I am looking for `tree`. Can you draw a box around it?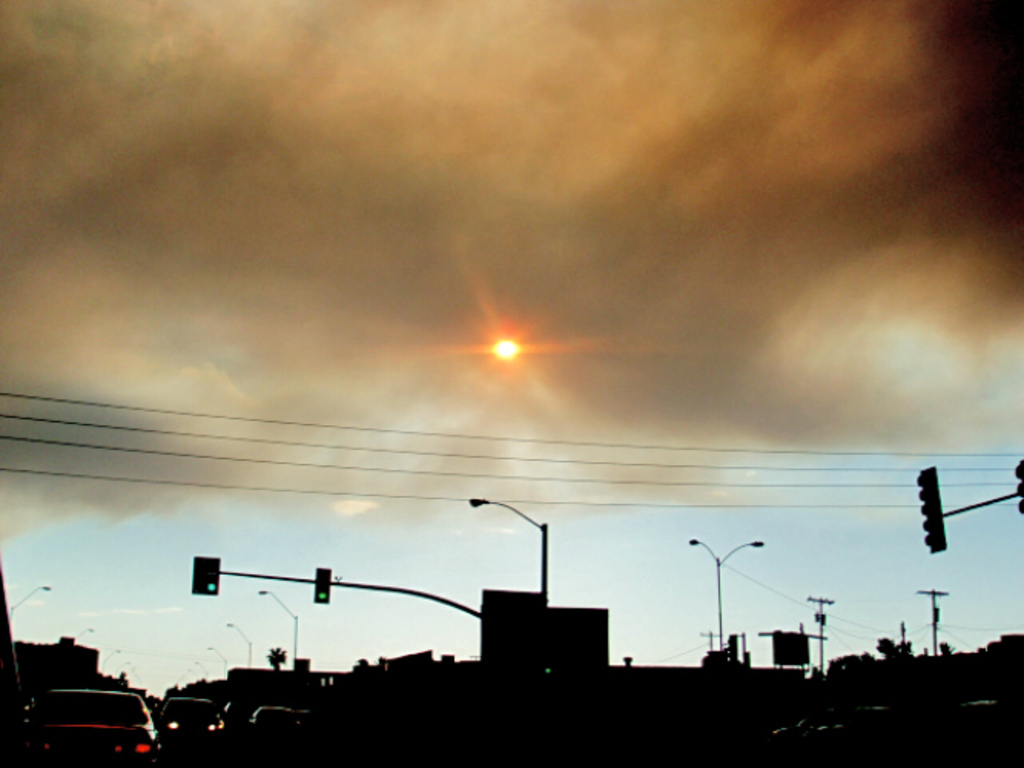
Sure, the bounding box is {"left": 266, "top": 647, "right": 287, "bottom": 705}.
